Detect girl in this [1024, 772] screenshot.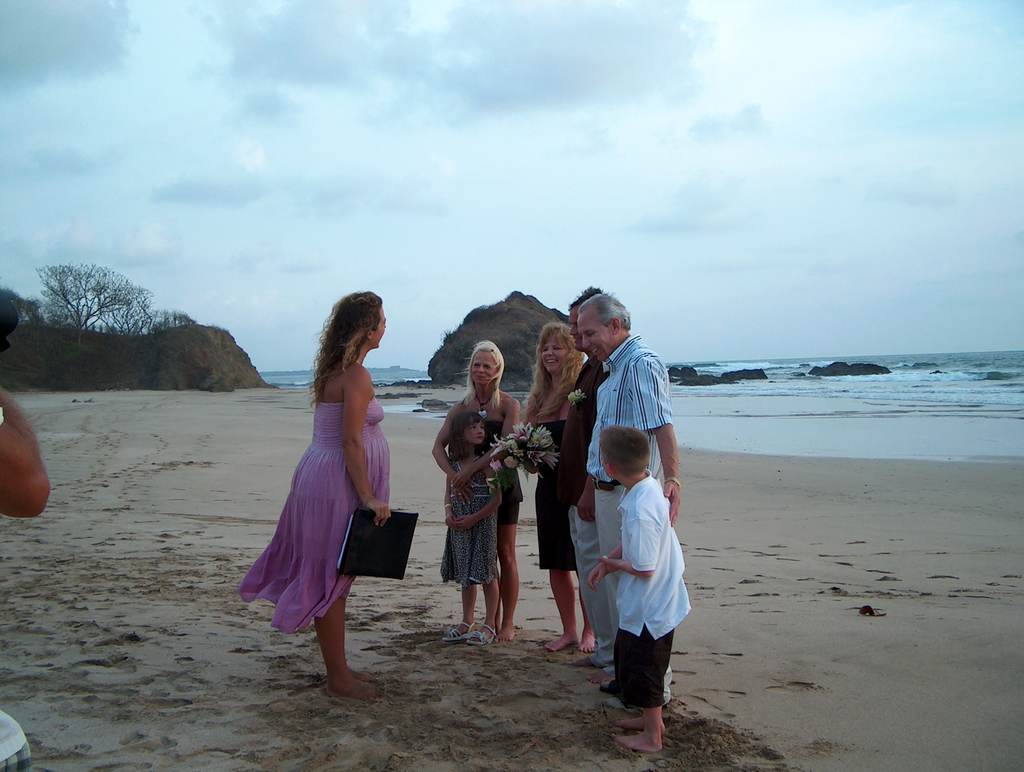
Detection: box=[241, 284, 404, 691].
